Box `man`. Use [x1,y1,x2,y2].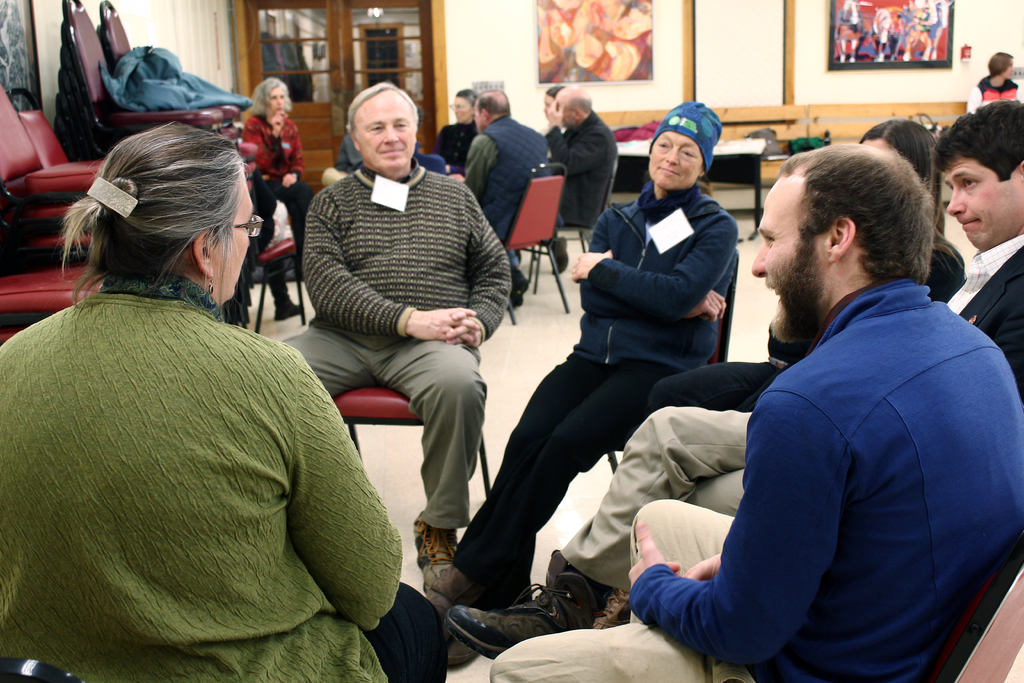
[545,79,613,241].
